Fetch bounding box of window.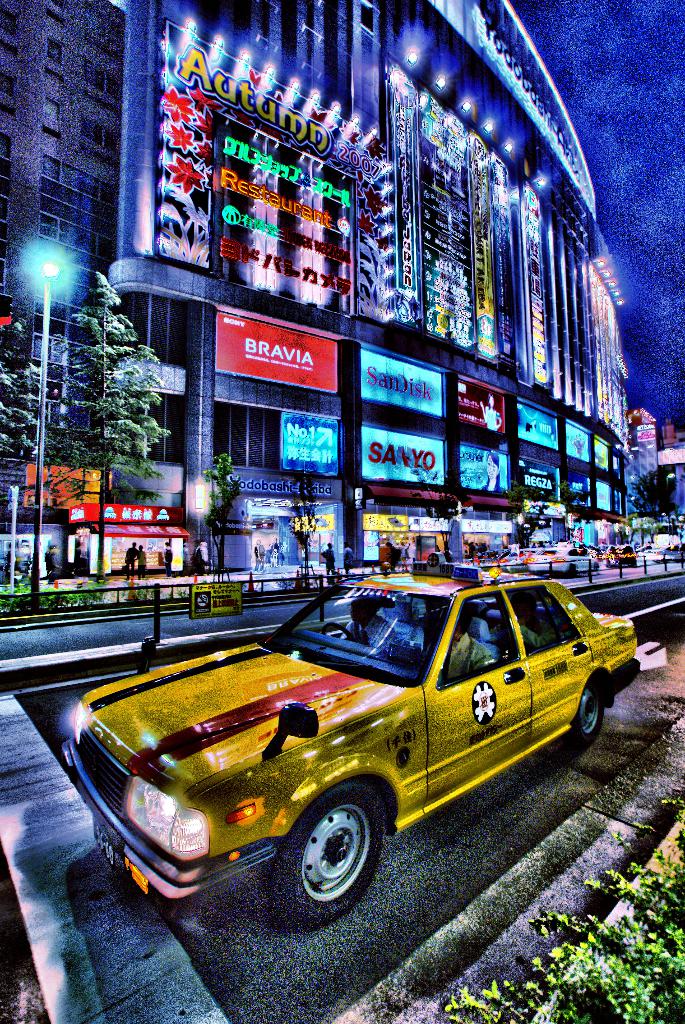
Bbox: crop(1, 70, 17, 100).
